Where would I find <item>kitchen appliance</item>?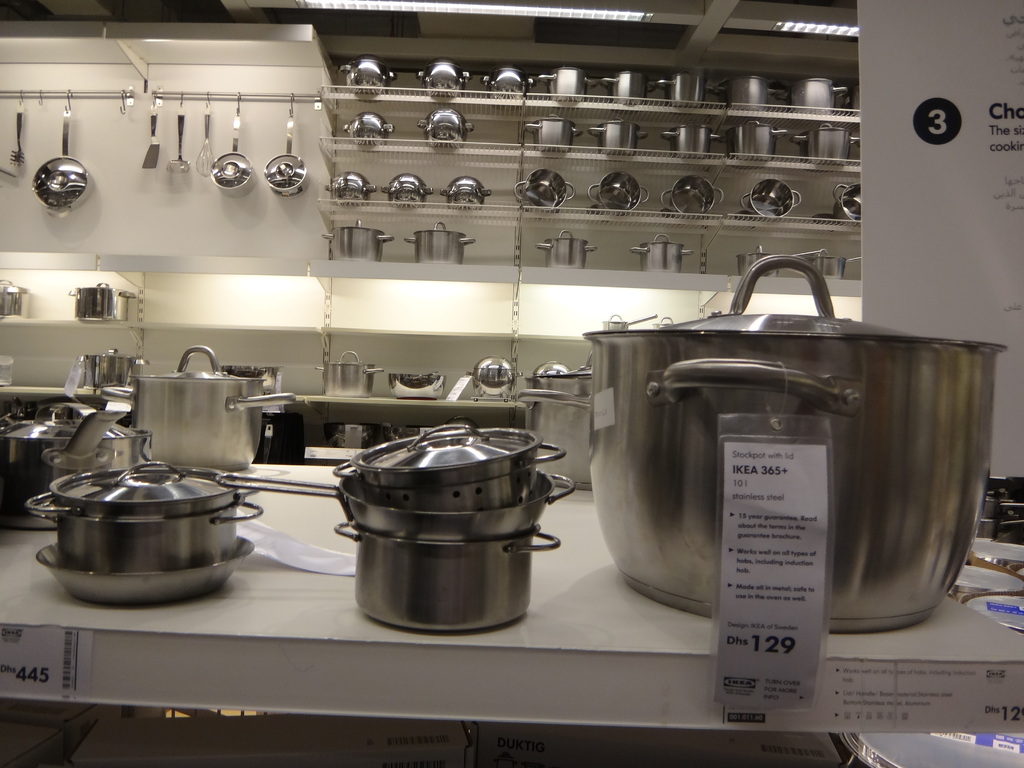
At left=0, top=282, right=28, bottom=319.
